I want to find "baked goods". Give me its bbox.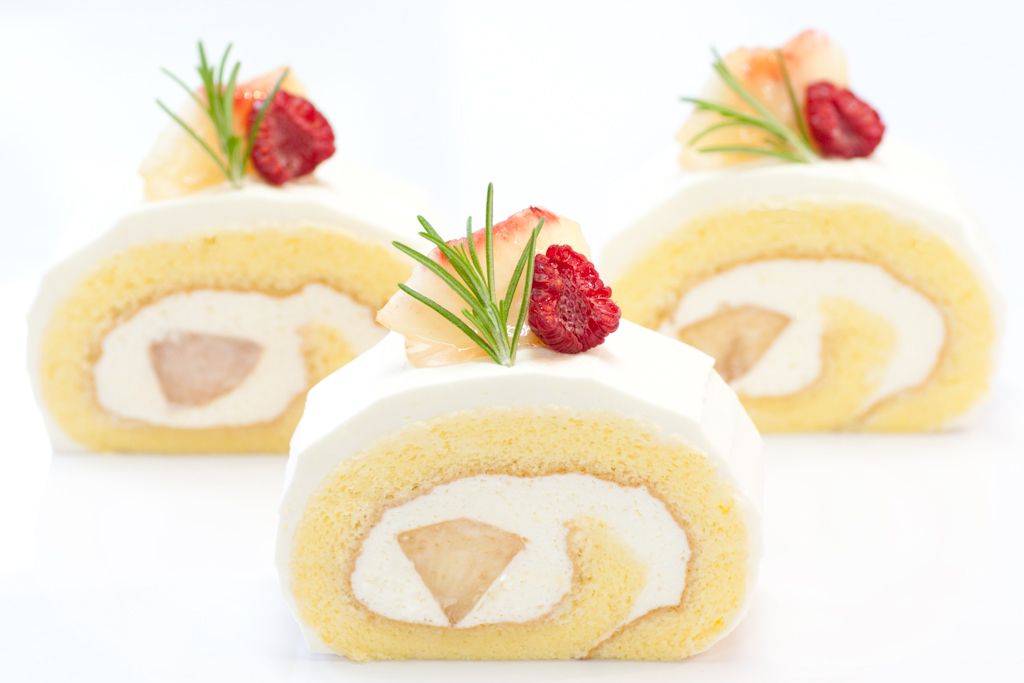
x1=23, y1=36, x2=444, y2=454.
